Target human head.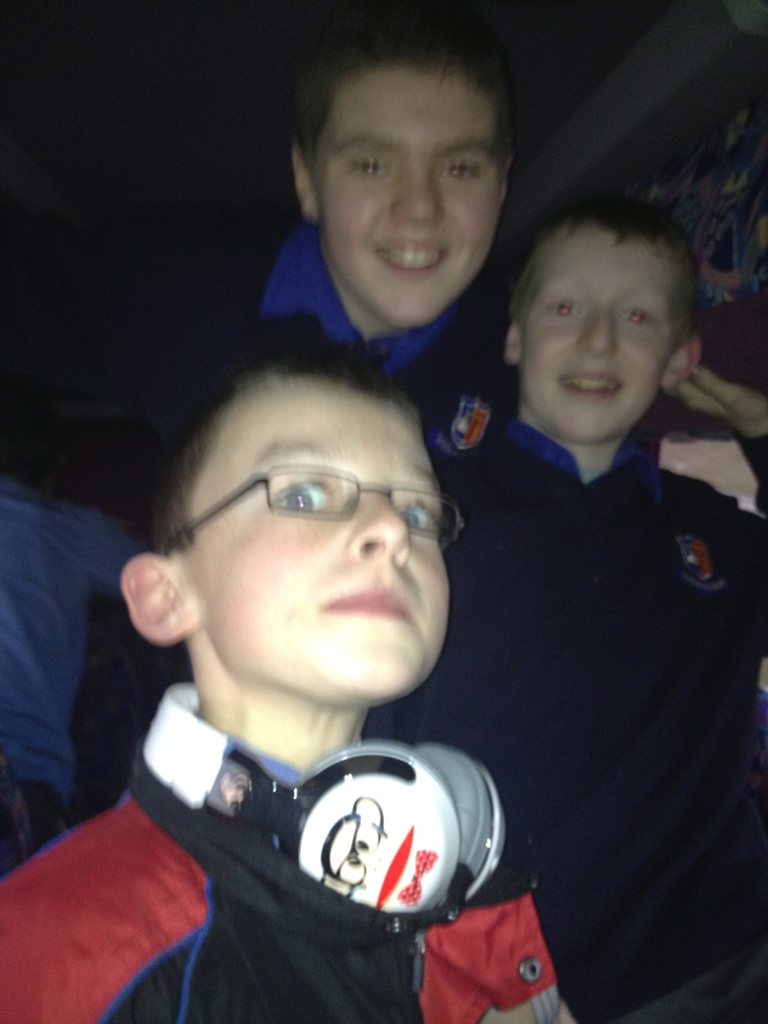
Target region: 121, 344, 452, 704.
